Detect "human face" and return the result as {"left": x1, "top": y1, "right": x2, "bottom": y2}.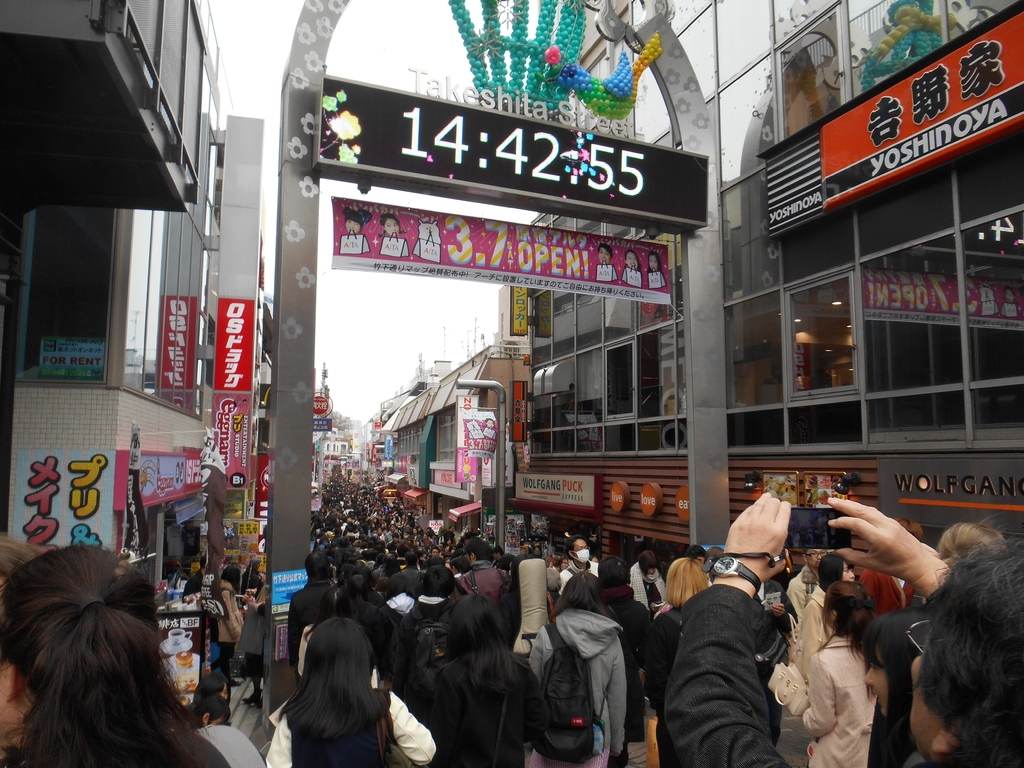
{"left": 382, "top": 218, "right": 402, "bottom": 236}.
